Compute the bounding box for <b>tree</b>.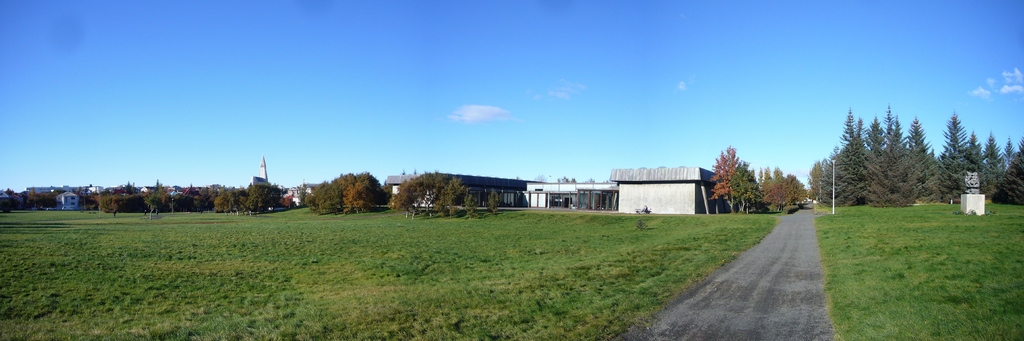
box=[808, 99, 860, 207].
